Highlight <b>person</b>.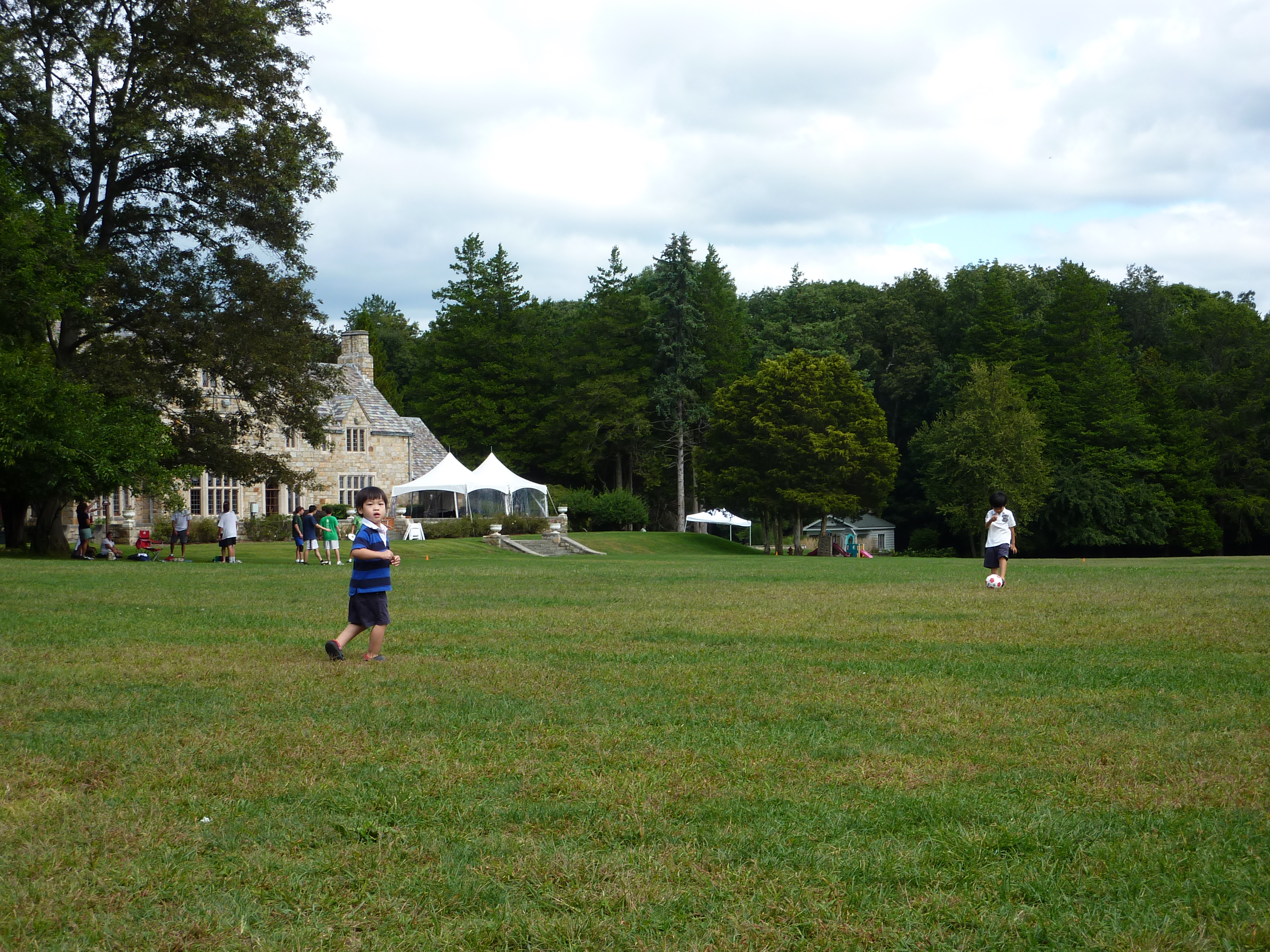
Highlighted region: detection(101, 176, 104, 197).
